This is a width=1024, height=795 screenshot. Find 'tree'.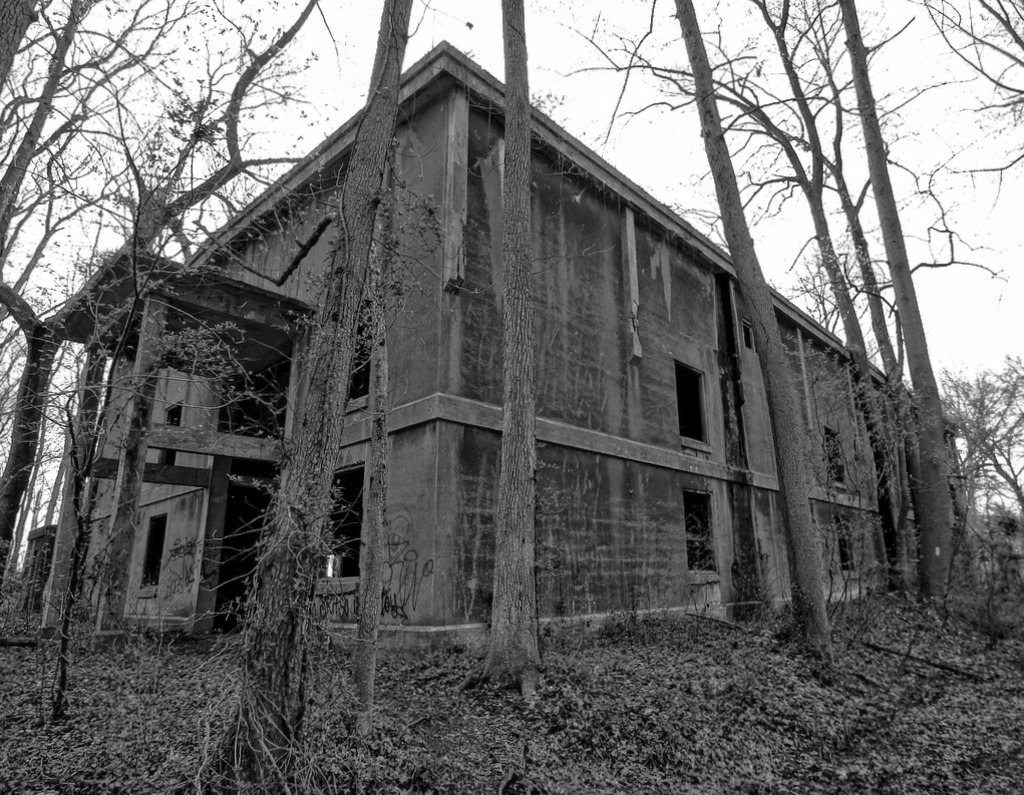
Bounding box: 383, 0, 1023, 730.
